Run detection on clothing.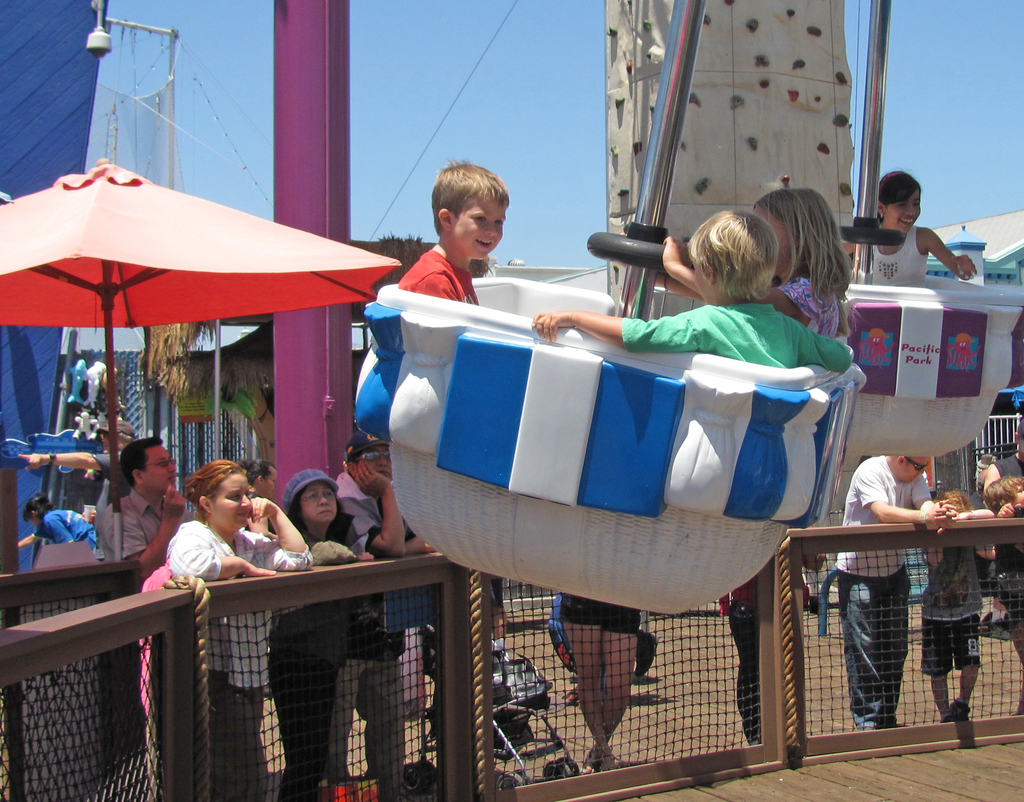
Result: rect(128, 493, 286, 606).
